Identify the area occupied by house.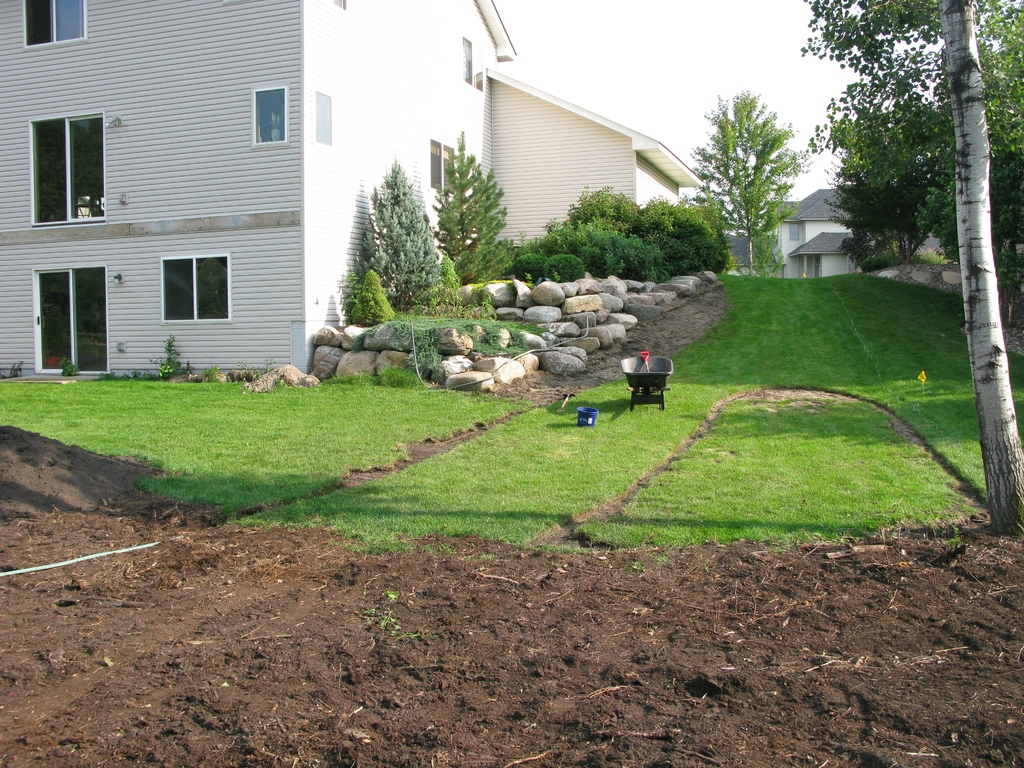
Area: 14/35/575/376.
